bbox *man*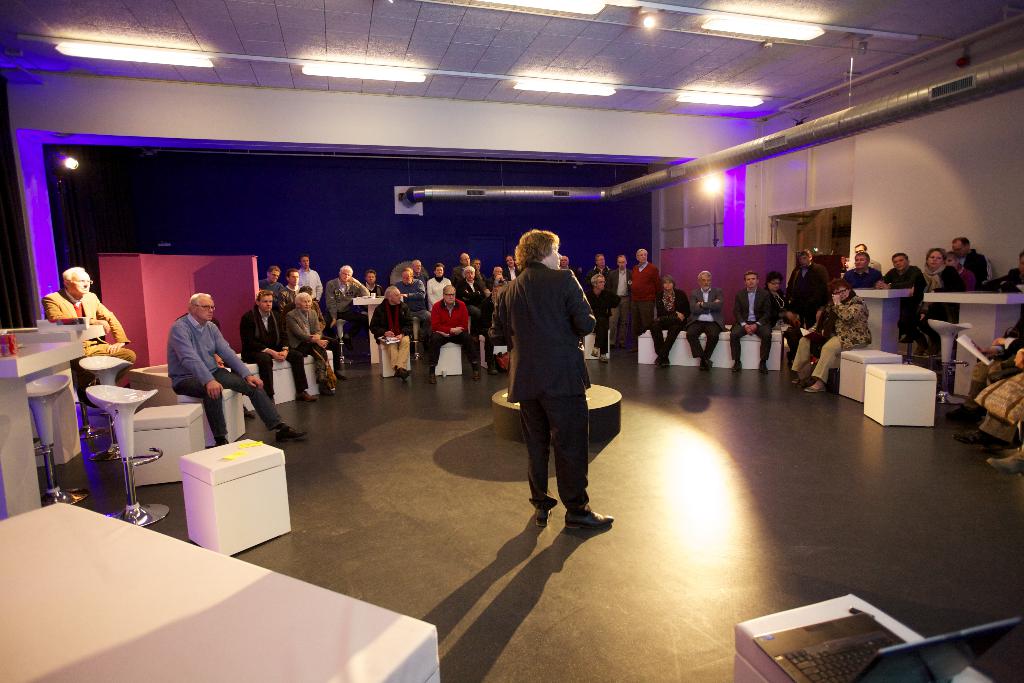
[586, 253, 616, 288]
